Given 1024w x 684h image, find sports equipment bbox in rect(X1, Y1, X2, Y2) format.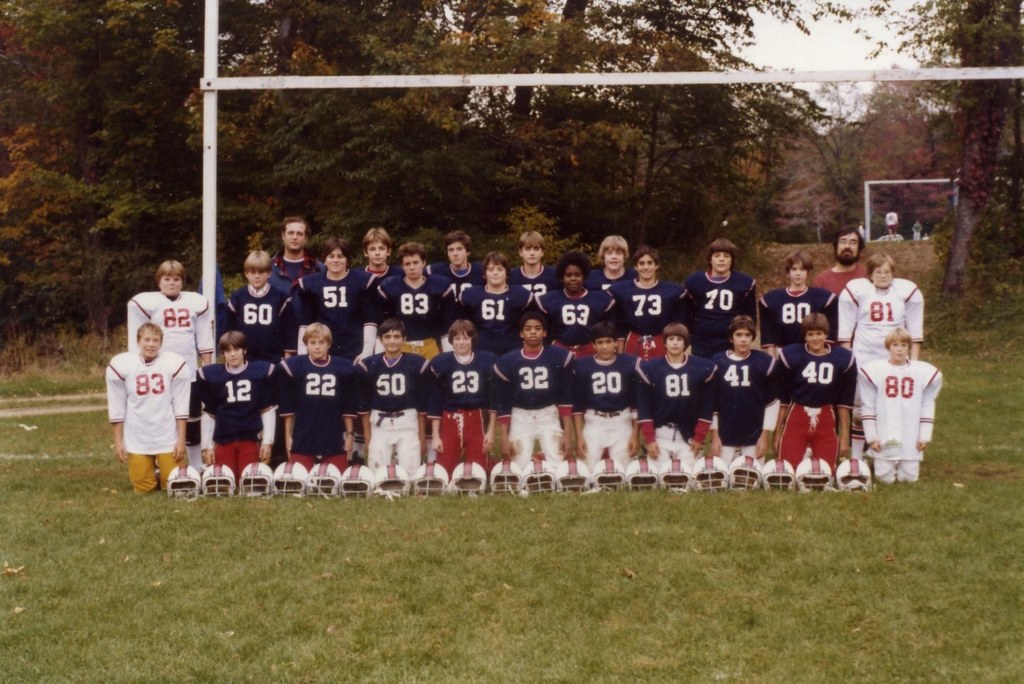
rect(202, 462, 233, 498).
